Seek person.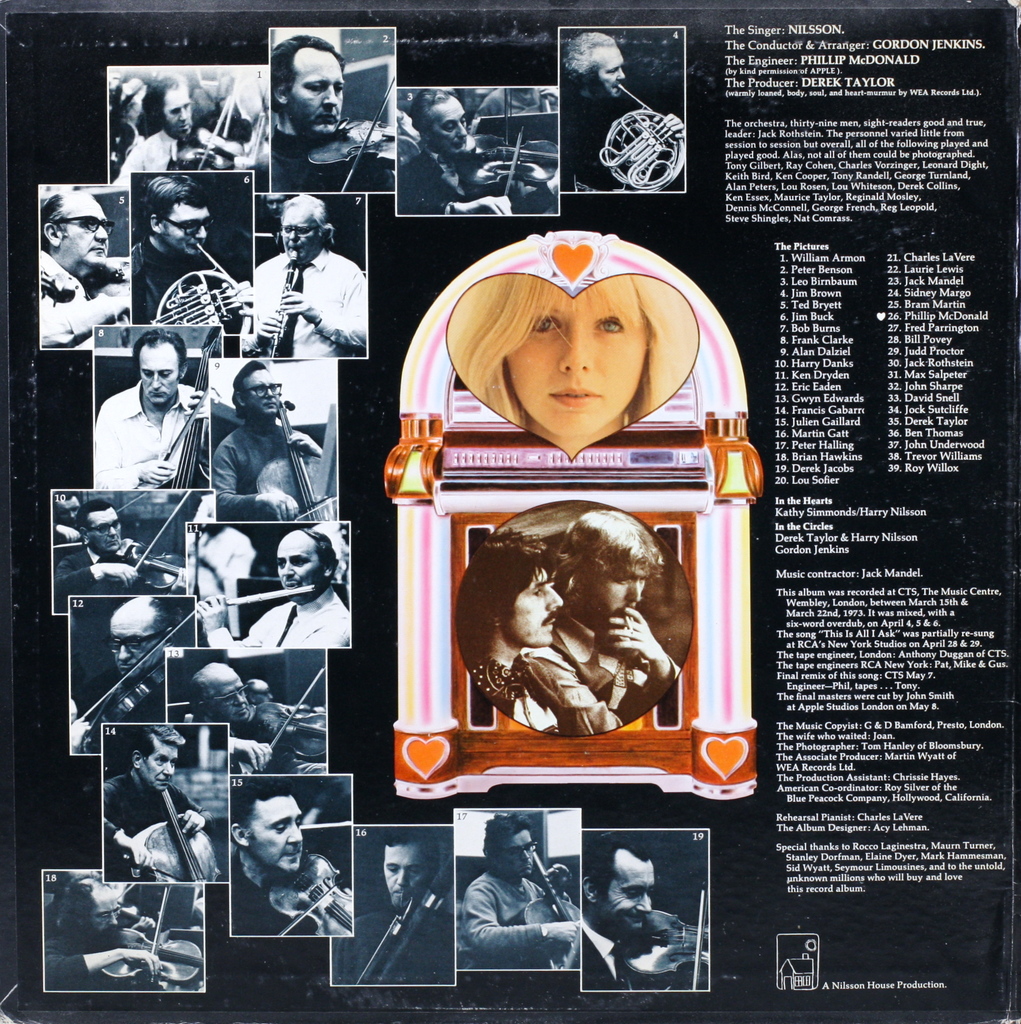
<region>457, 528, 623, 738</region>.
